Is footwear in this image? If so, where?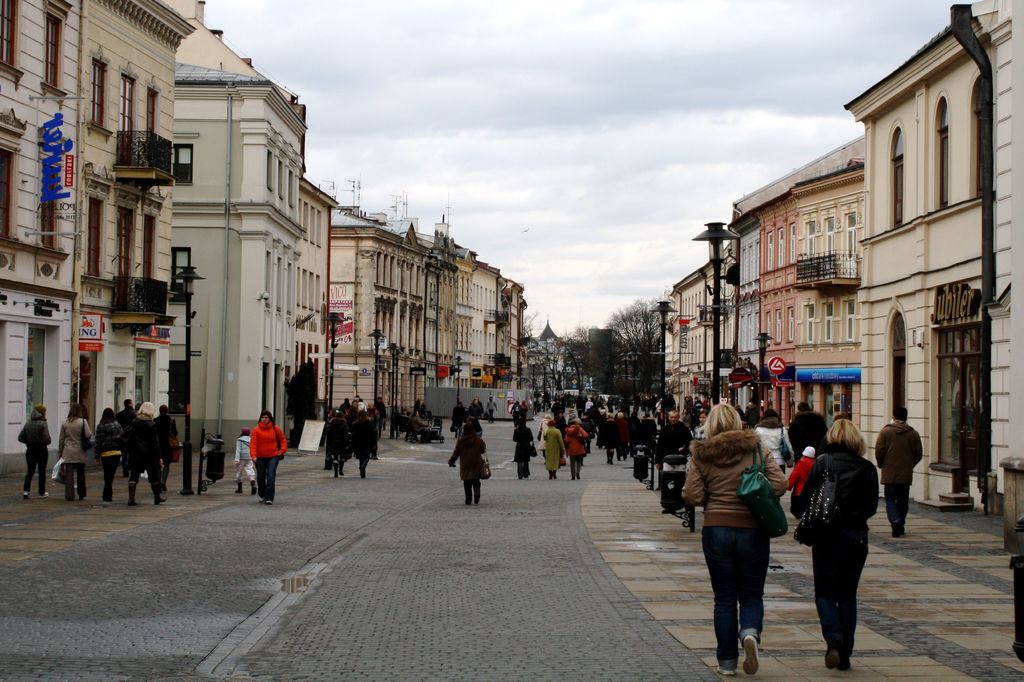
Yes, at (x1=40, y1=492, x2=45, y2=500).
